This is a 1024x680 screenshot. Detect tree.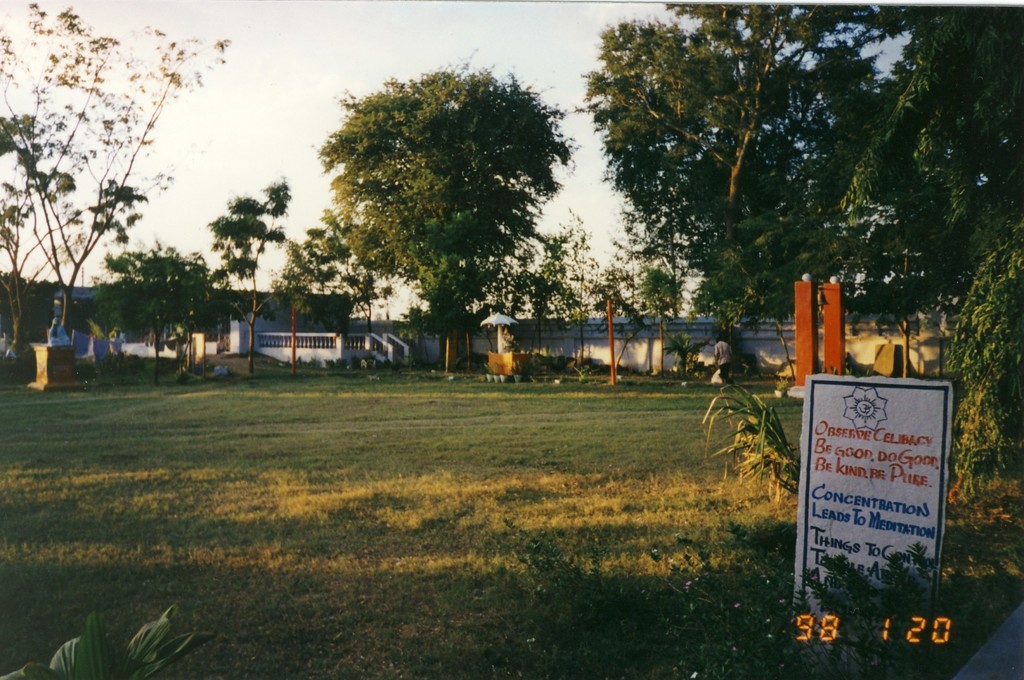
l=294, t=203, r=404, b=355.
